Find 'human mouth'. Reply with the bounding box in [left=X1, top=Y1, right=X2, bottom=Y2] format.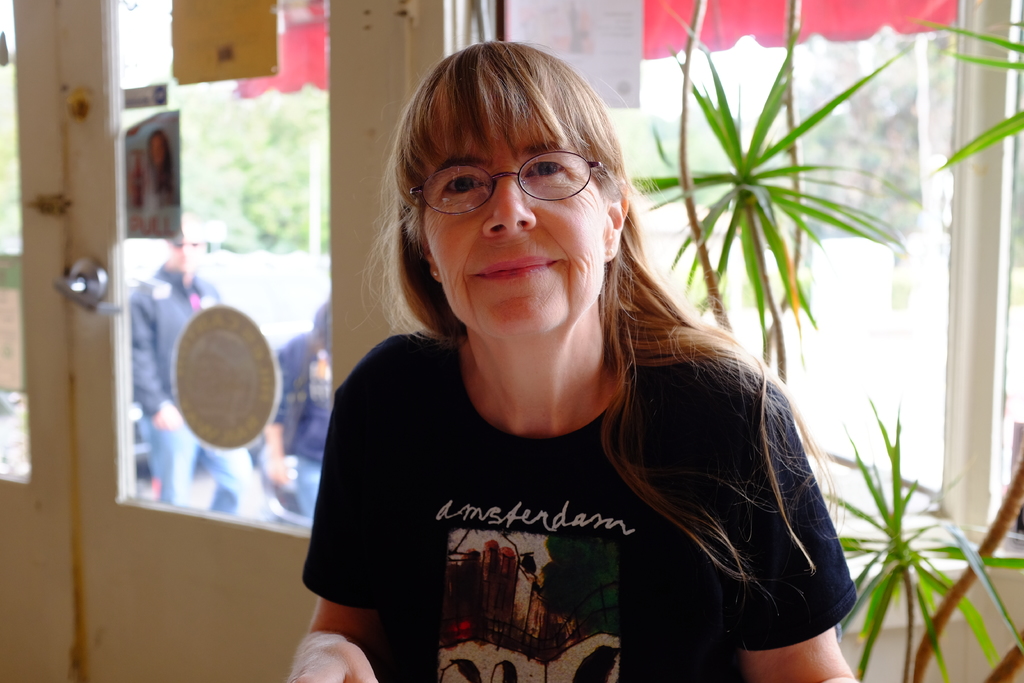
[left=473, top=255, right=563, bottom=278].
